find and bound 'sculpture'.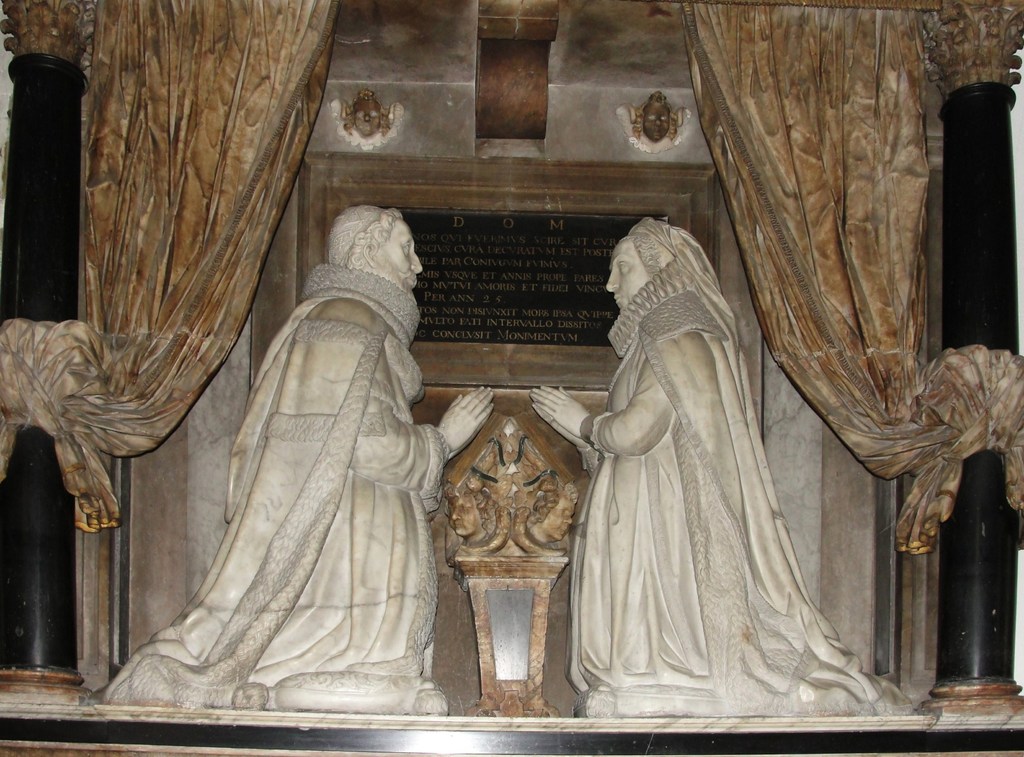
Bound: 79/160/477/726.
